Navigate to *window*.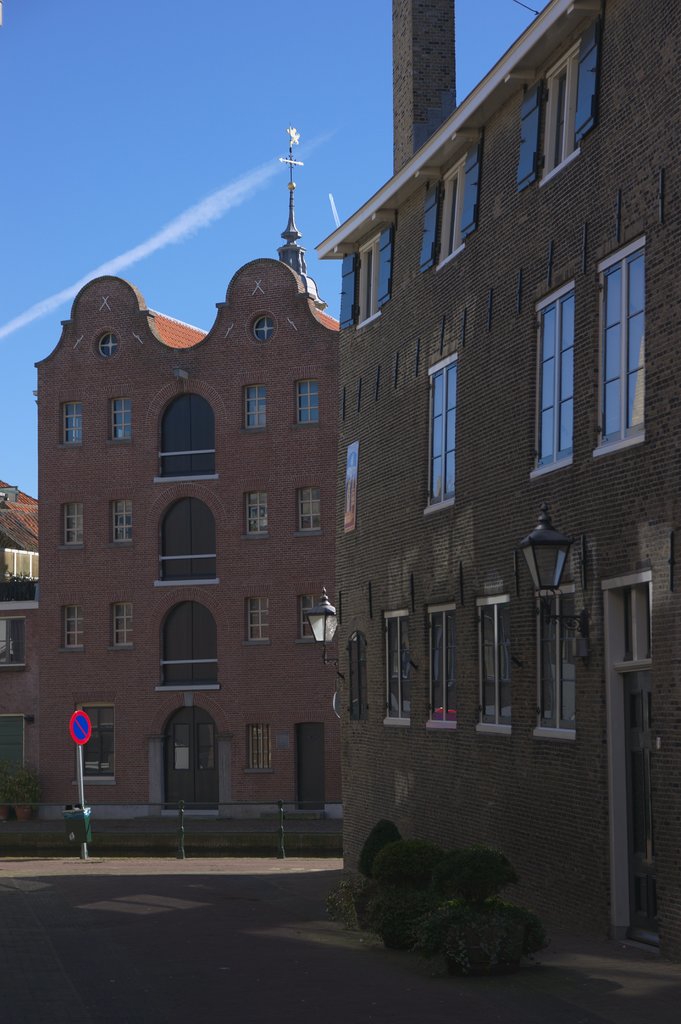
Navigation target: 526,586,579,745.
